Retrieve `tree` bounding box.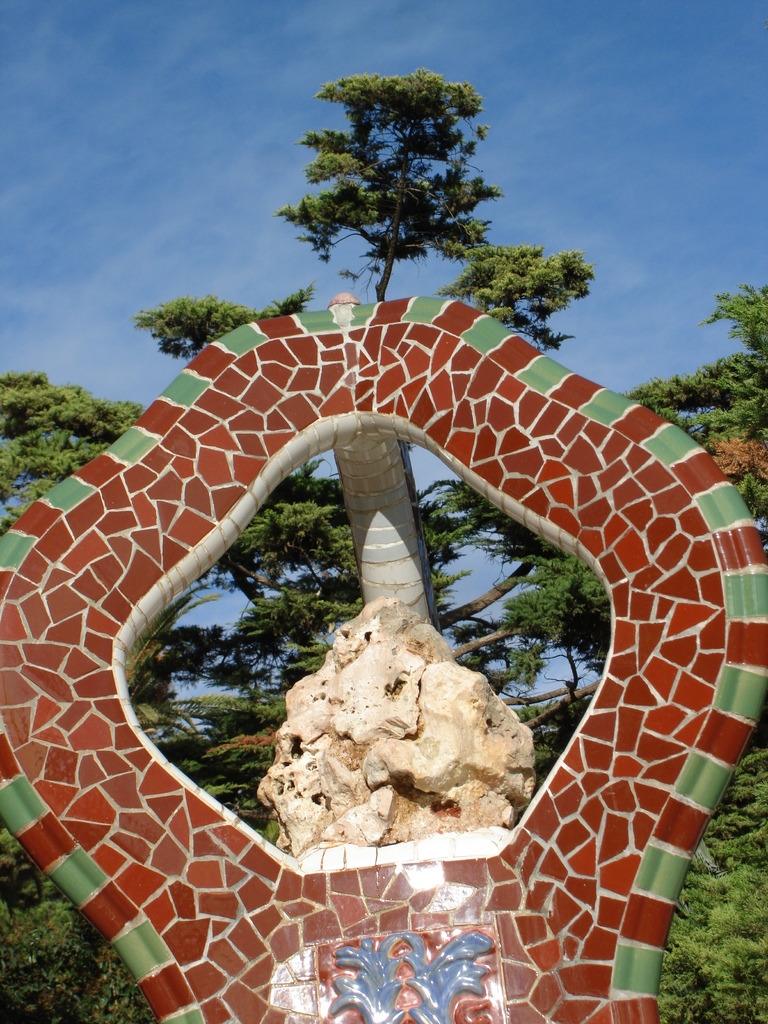
Bounding box: bbox=(467, 196, 612, 337).
